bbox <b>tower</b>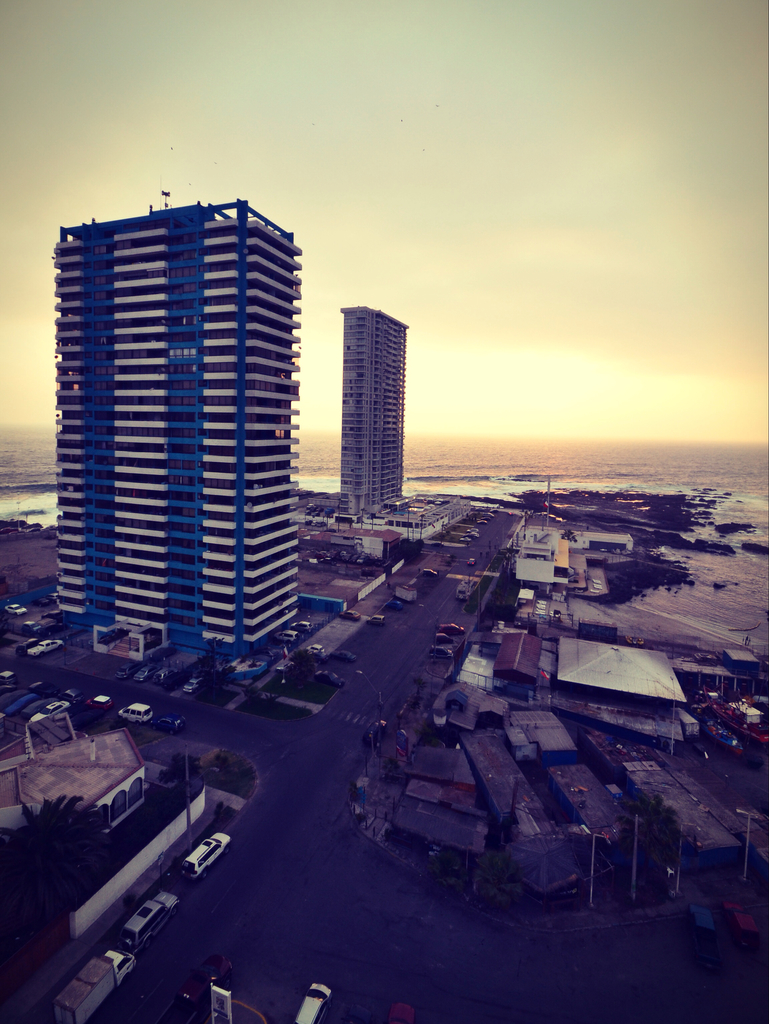
338 303 412 518
